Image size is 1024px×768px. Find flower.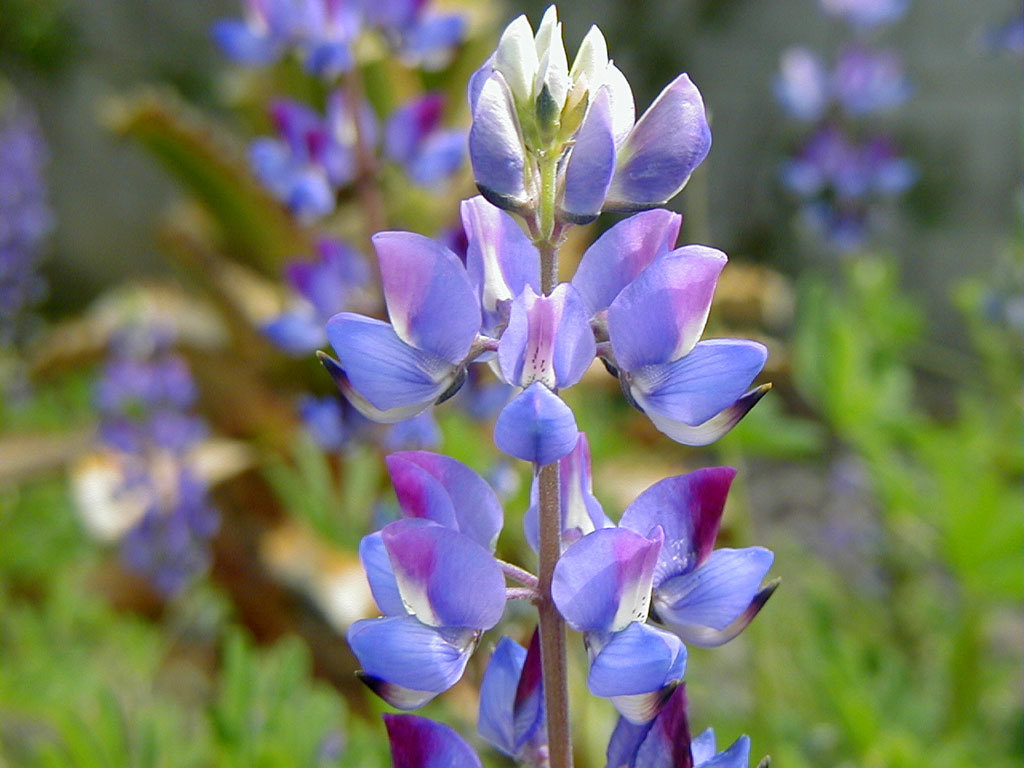
region(73, 320, 251, 599).
